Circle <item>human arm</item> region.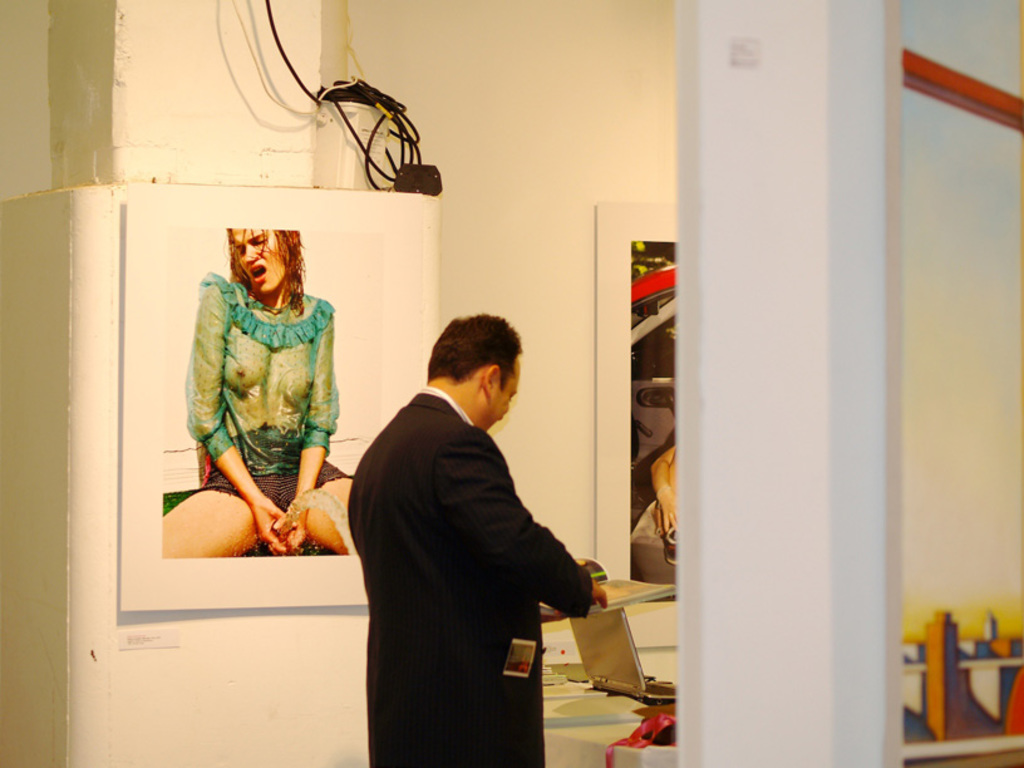
Region: l=184, t=279, r=282, b=556.
